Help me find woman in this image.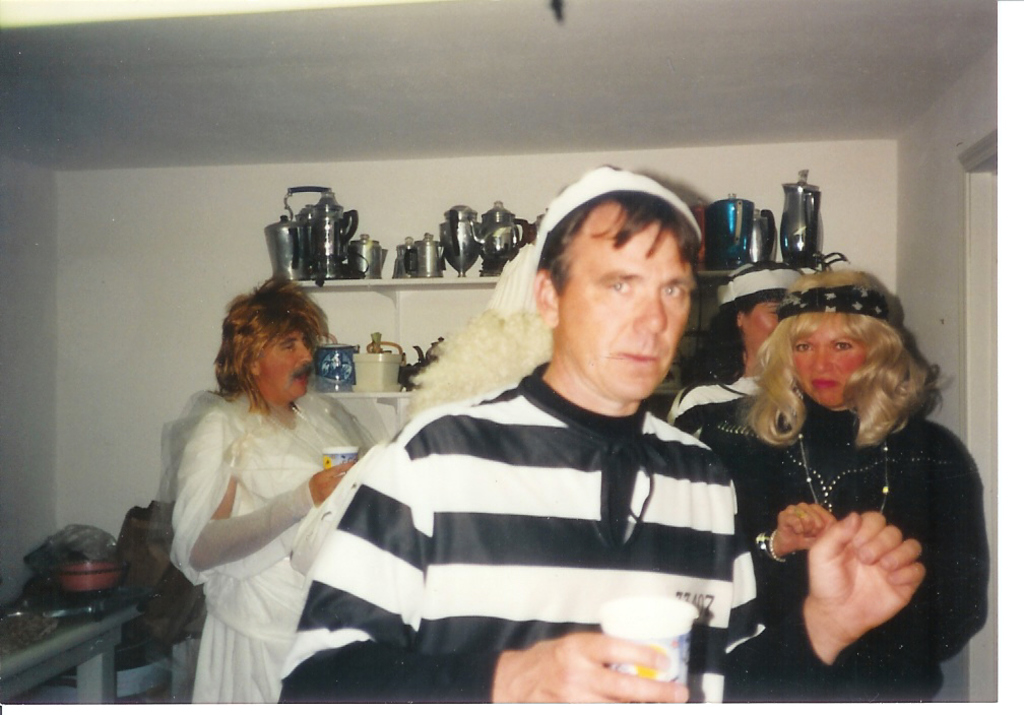
Found it: crop(692, 243, 974, 696).
